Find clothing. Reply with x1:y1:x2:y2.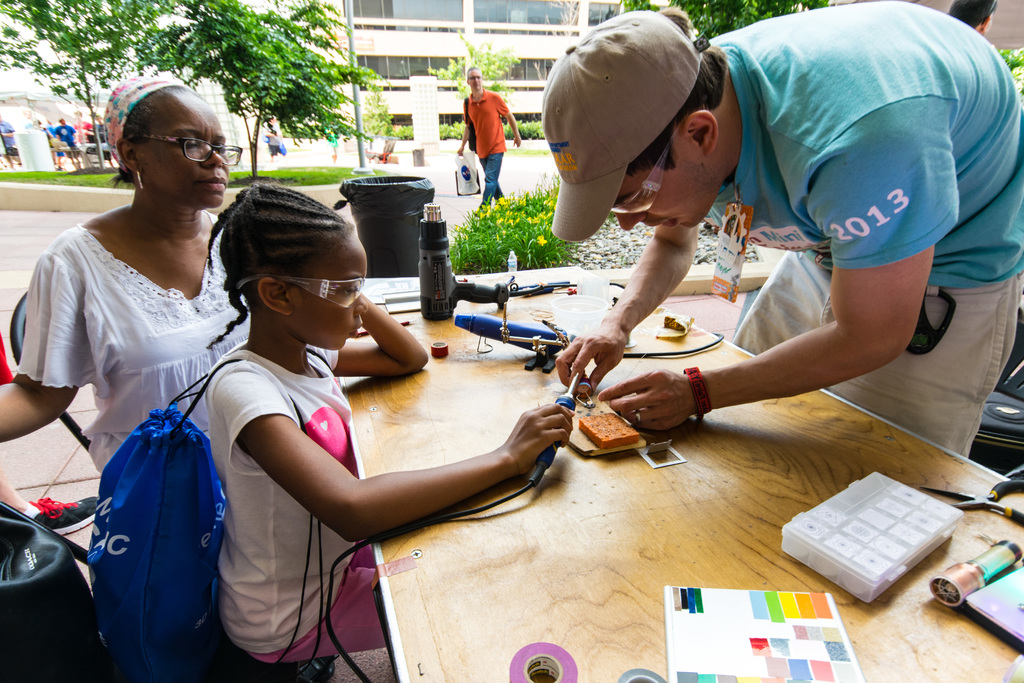
53:124:82:159.
